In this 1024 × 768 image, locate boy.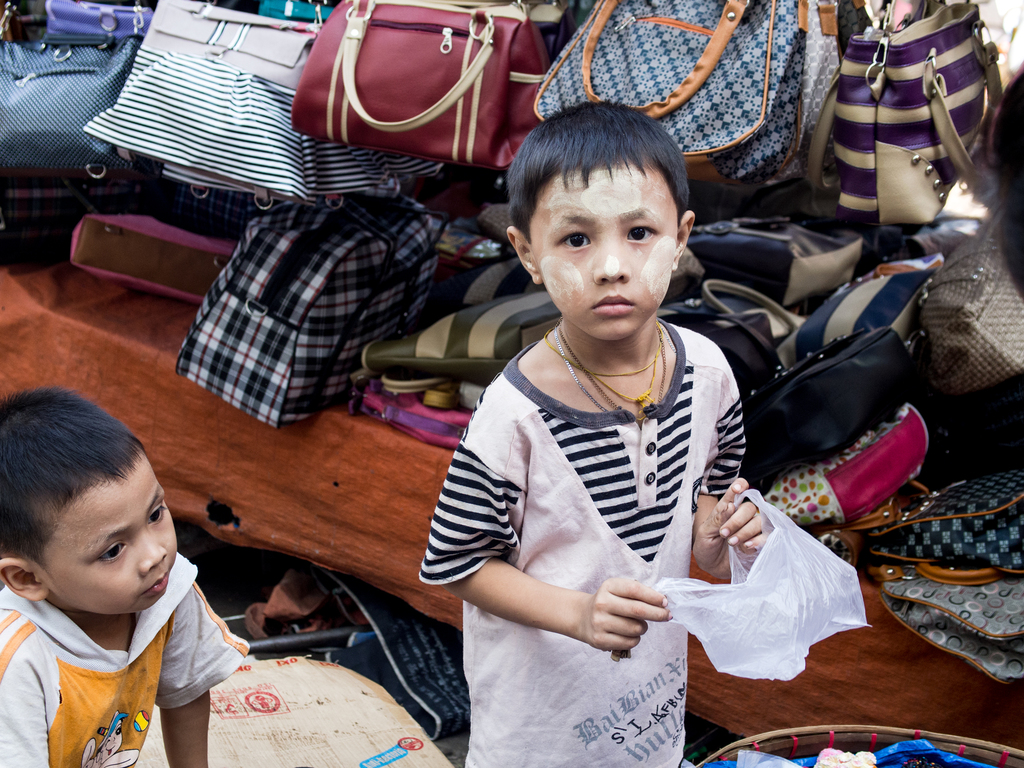
Bounding box: rect(419, 100, 767, 767).
